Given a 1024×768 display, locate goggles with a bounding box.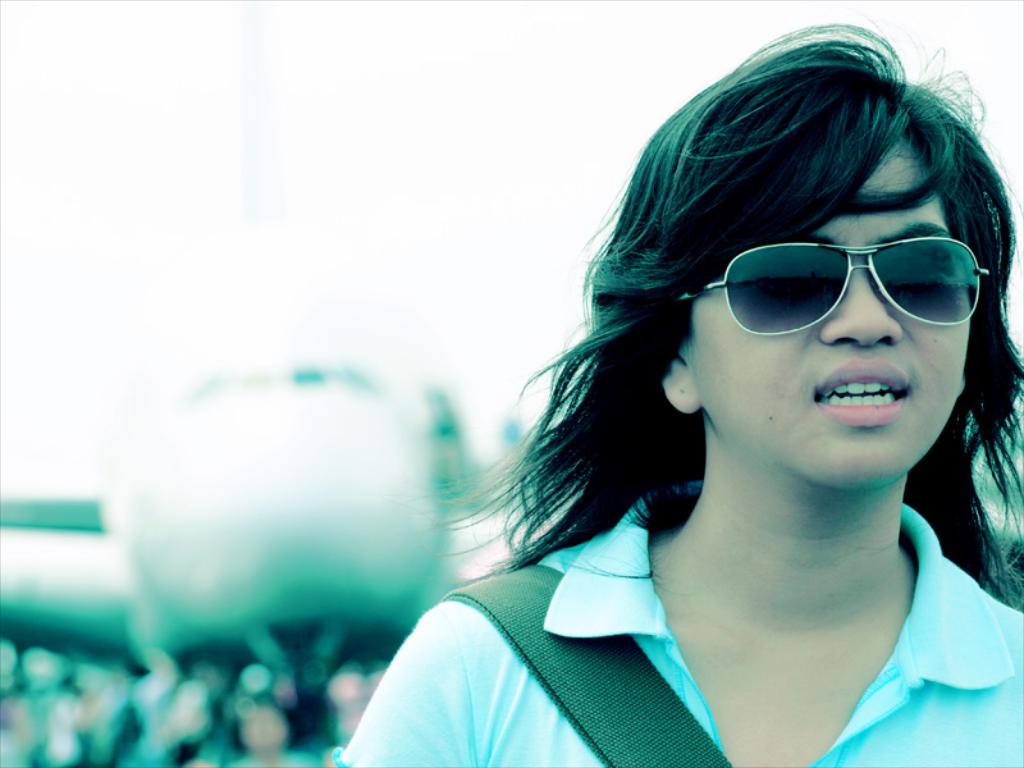
Located: box(700, 224, 986, 340).
